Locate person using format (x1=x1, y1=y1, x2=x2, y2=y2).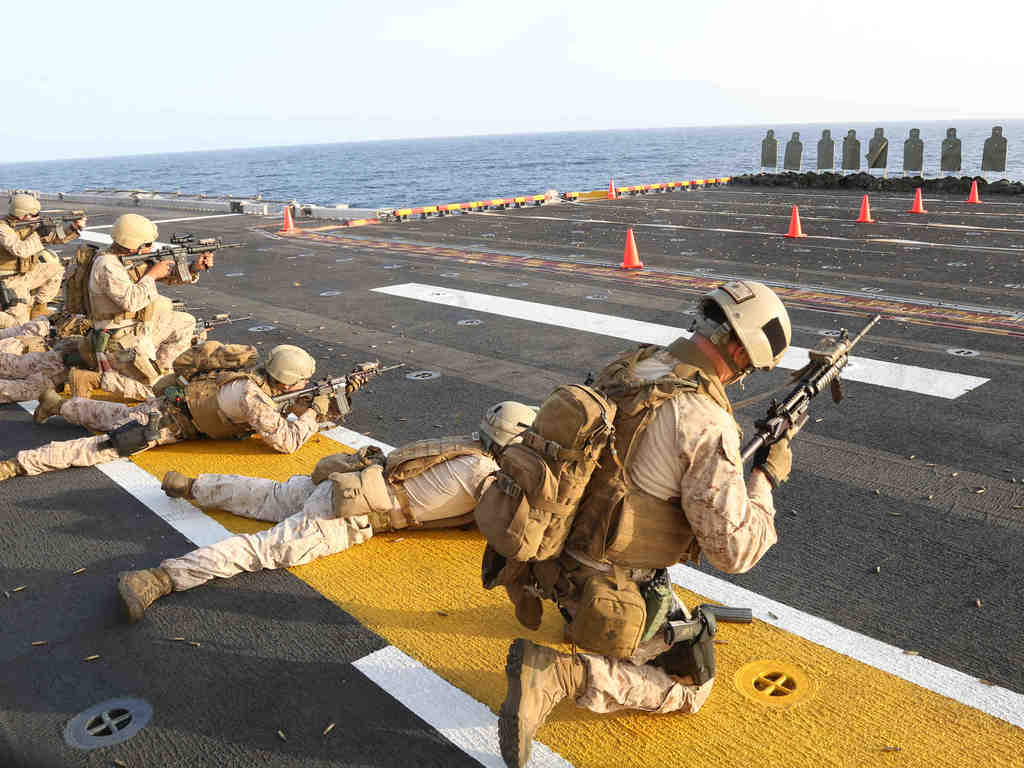
(x1=516, y1=294, x2=788, y2=712).
